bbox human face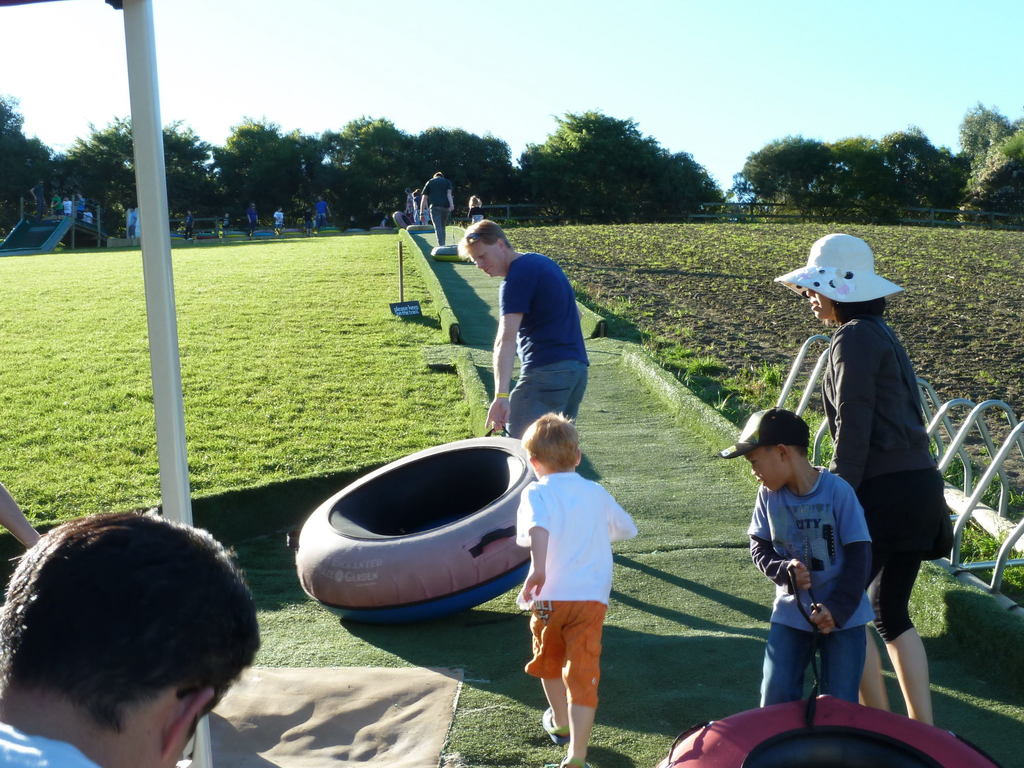
left=748, top=452, right=783, bottom=486
